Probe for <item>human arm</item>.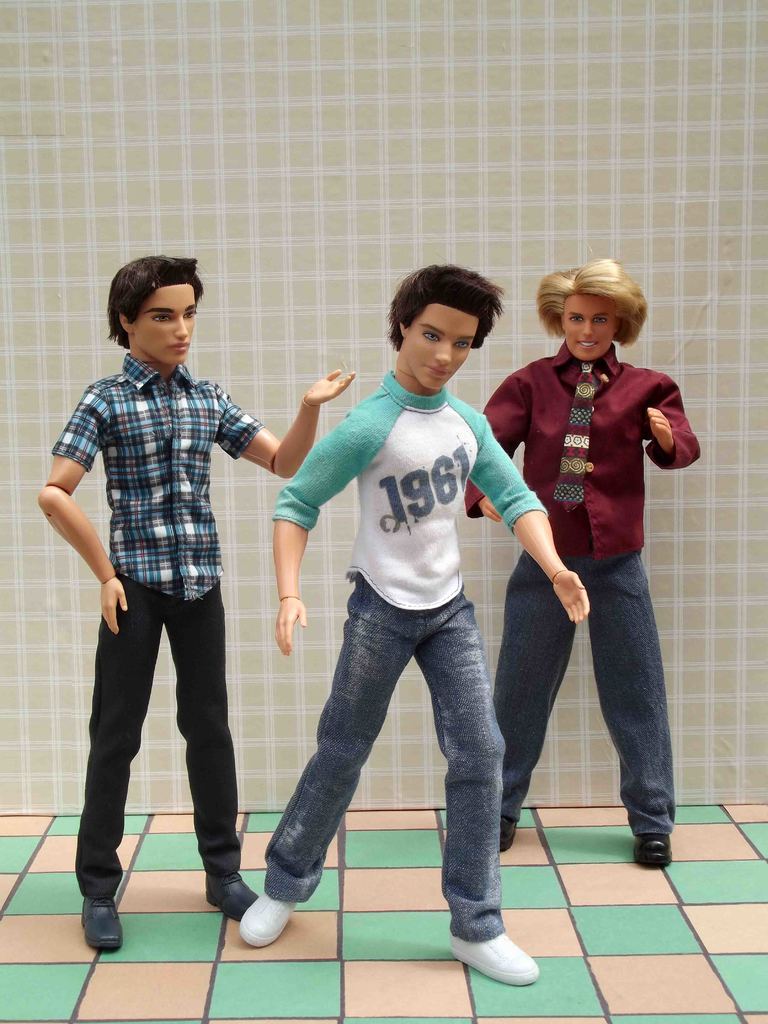
Probe result: region(205, 372, 360, 483).
